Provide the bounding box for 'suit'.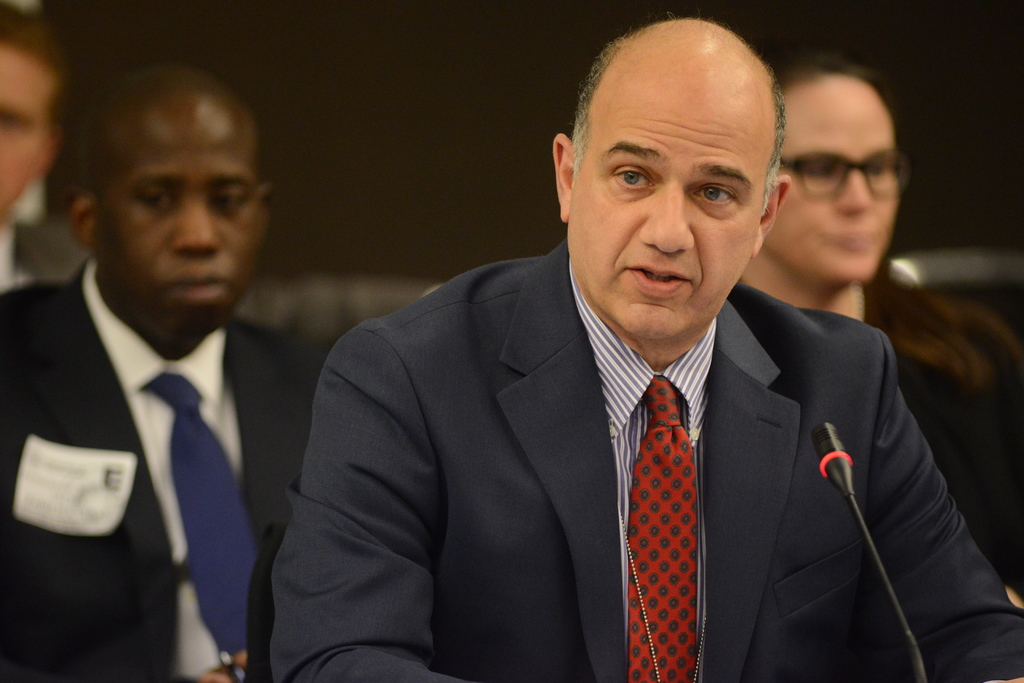
Rect(272, 242, 1017, 680).
